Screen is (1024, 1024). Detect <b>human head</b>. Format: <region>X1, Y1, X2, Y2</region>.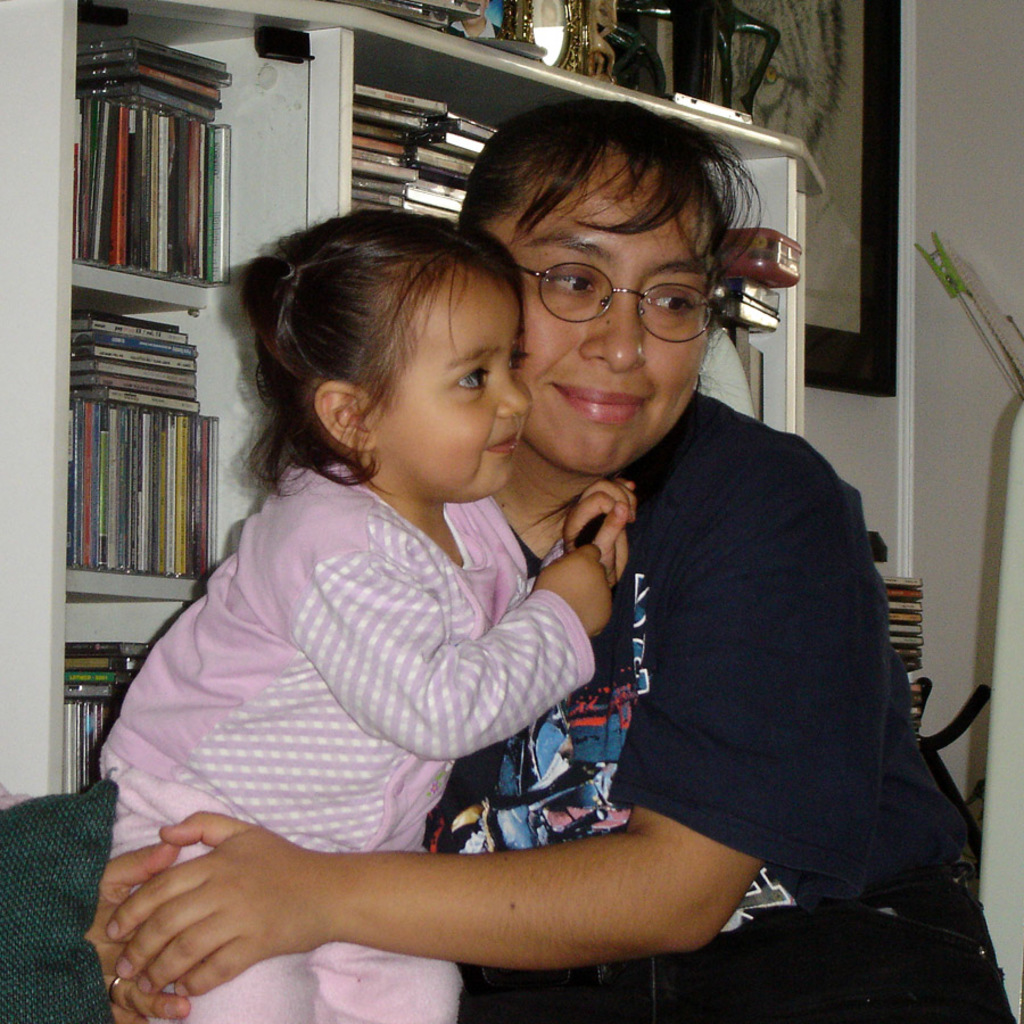
<region>462, 96, 751, 487</region>.
